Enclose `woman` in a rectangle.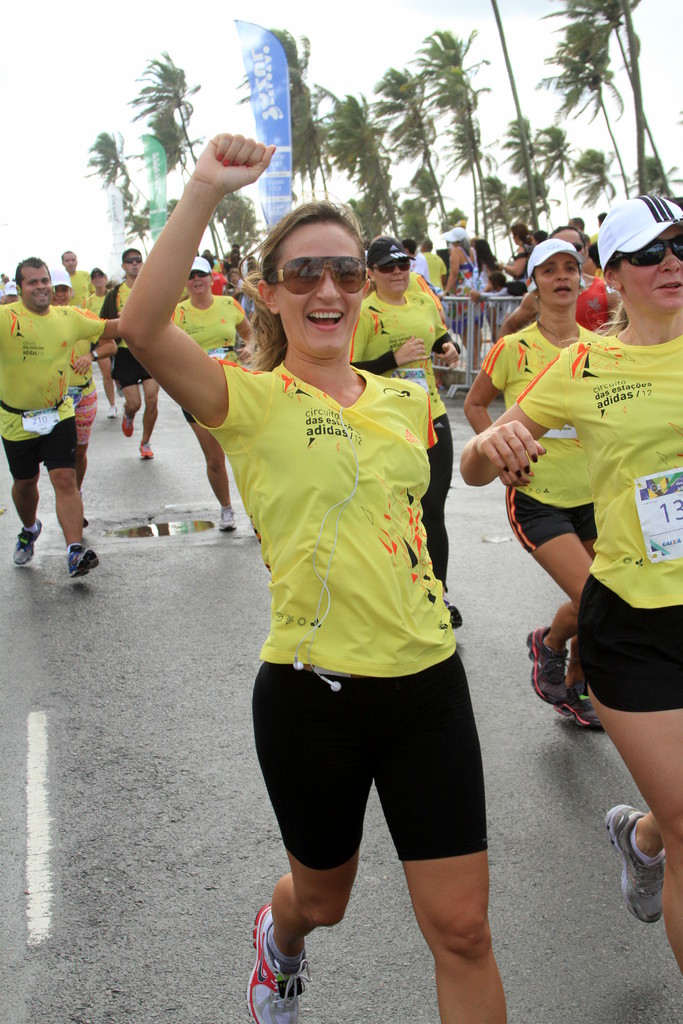
bbox=(181, 261, 256, 532).
